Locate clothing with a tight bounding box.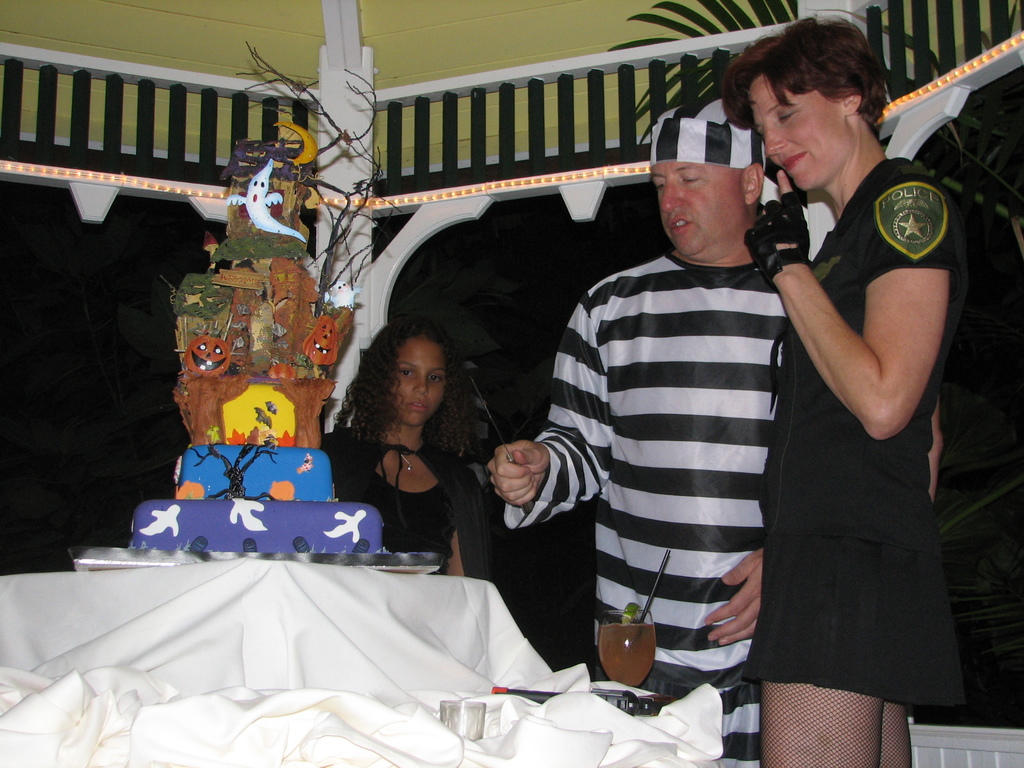
(324, 429, 458, 574).
